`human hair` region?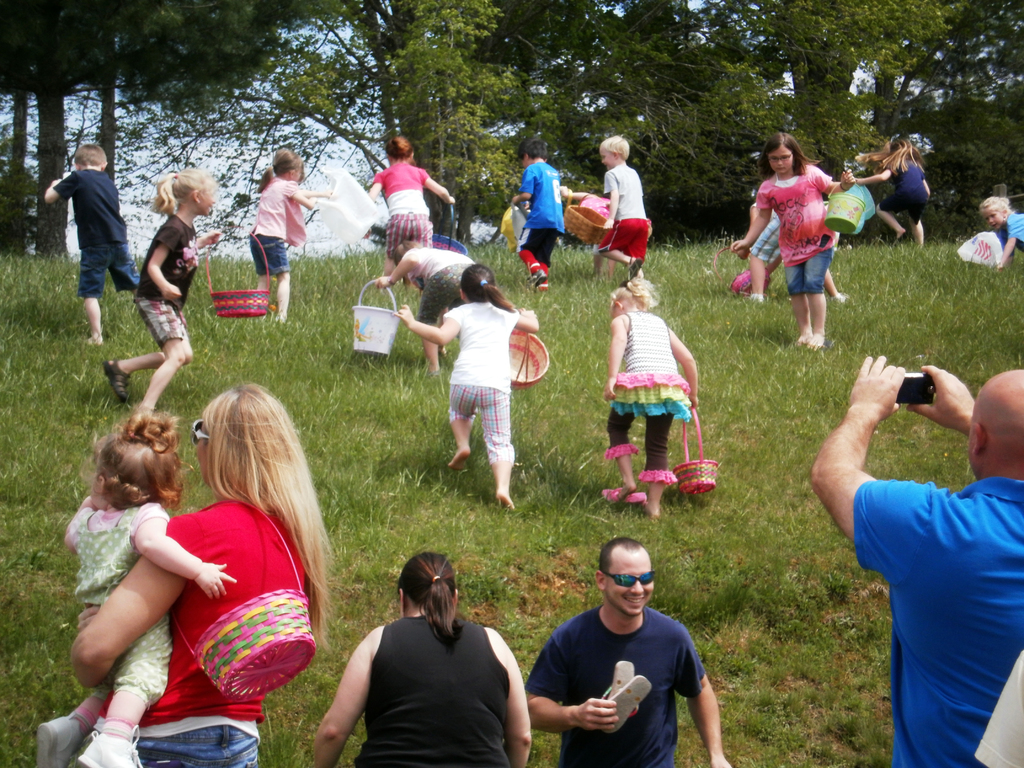
{"left": 260, "top": 150, "right": 305, "bottom": 192}
